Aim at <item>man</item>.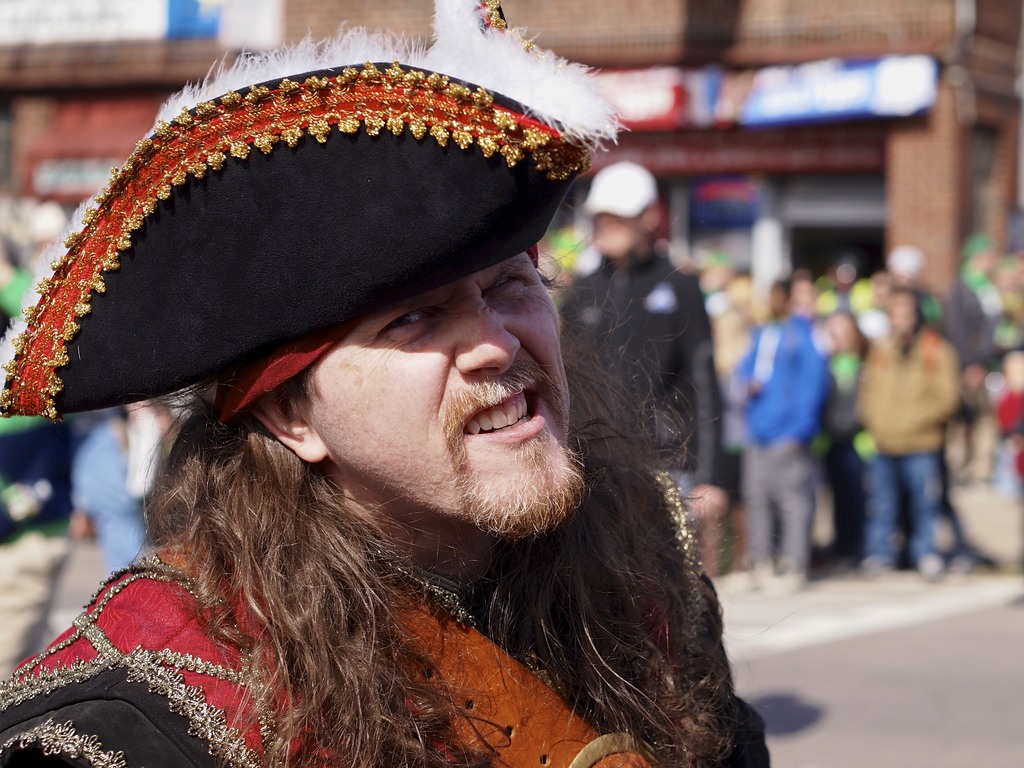
Aimed at BBox(726, 276, 830, 588).
